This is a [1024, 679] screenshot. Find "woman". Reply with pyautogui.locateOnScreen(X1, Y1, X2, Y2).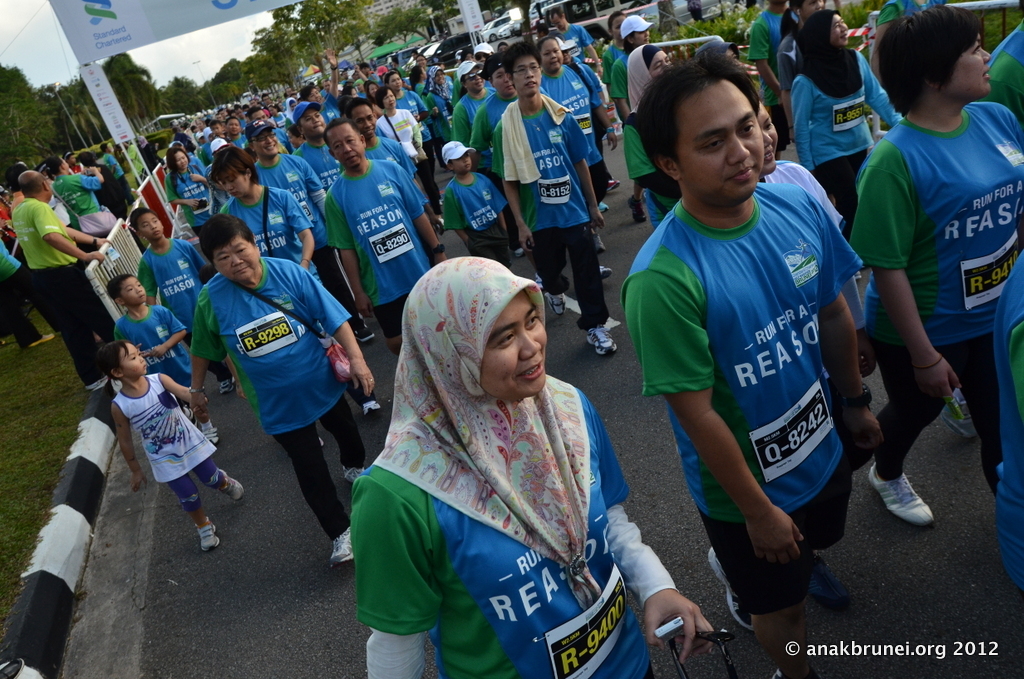
pyautogui.locateOnScreen(841, 12, 1023, 525).
